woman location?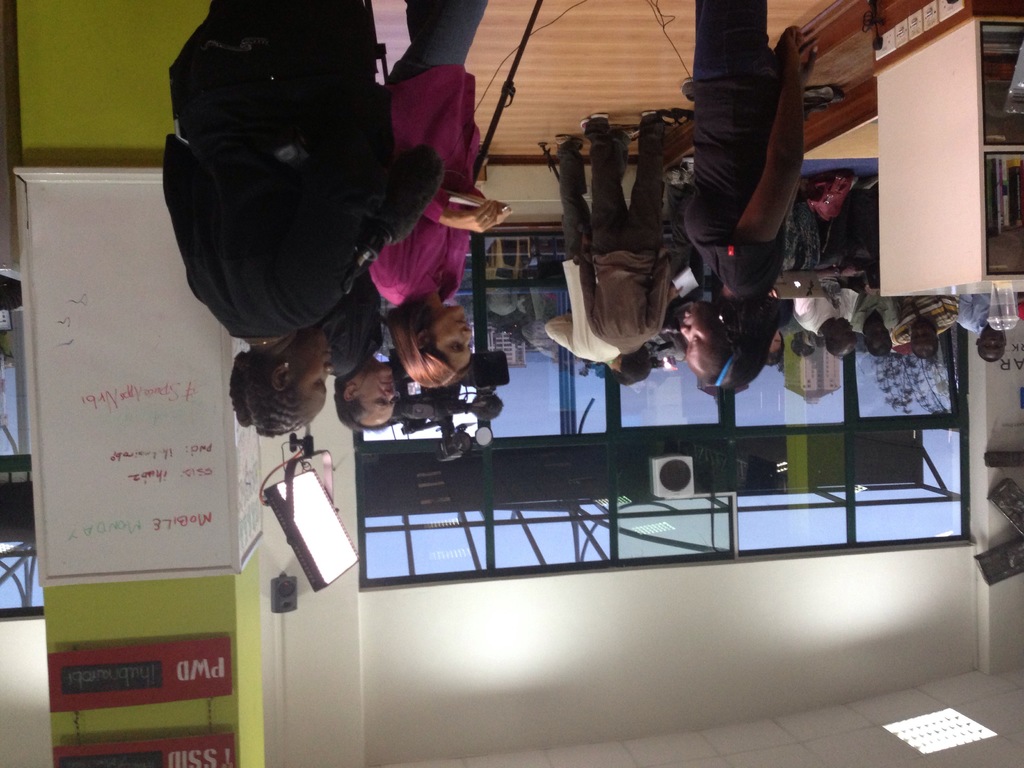
(left=673, top=0, right=817, bottom=390)
